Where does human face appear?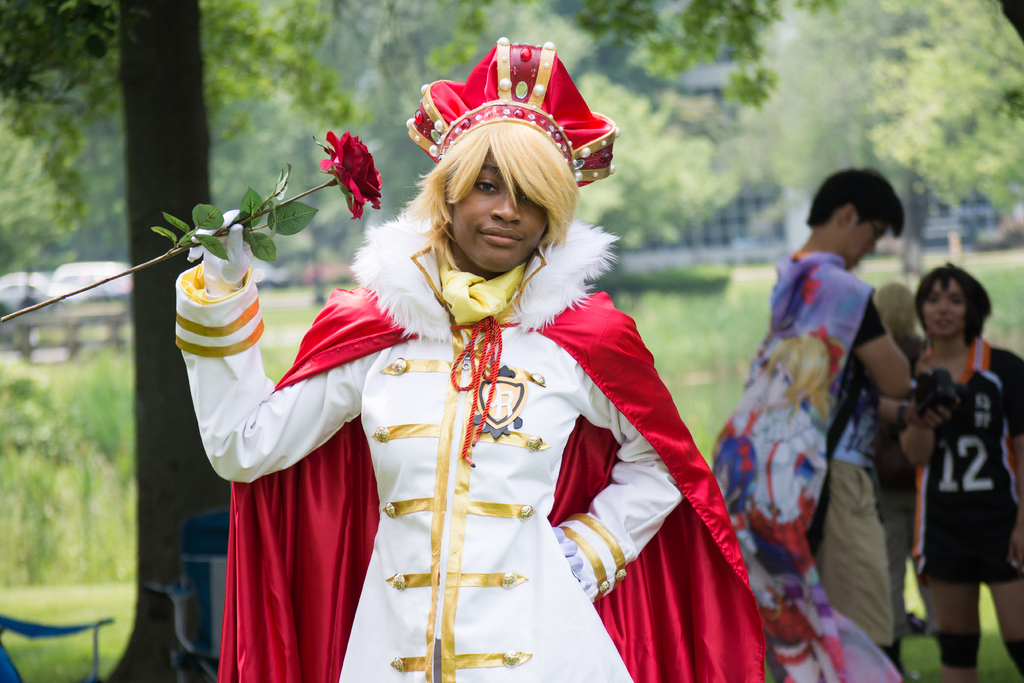
Appears at <region>915, 279, 966, 336</region>.
